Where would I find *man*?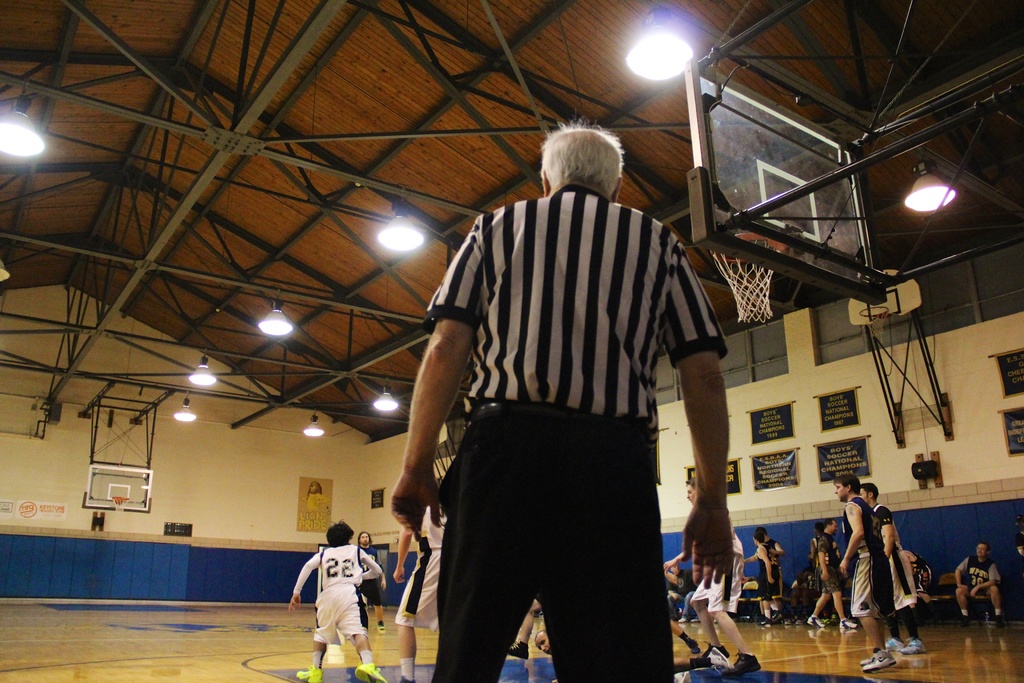
At select_region(660, 480, 761, 667).
